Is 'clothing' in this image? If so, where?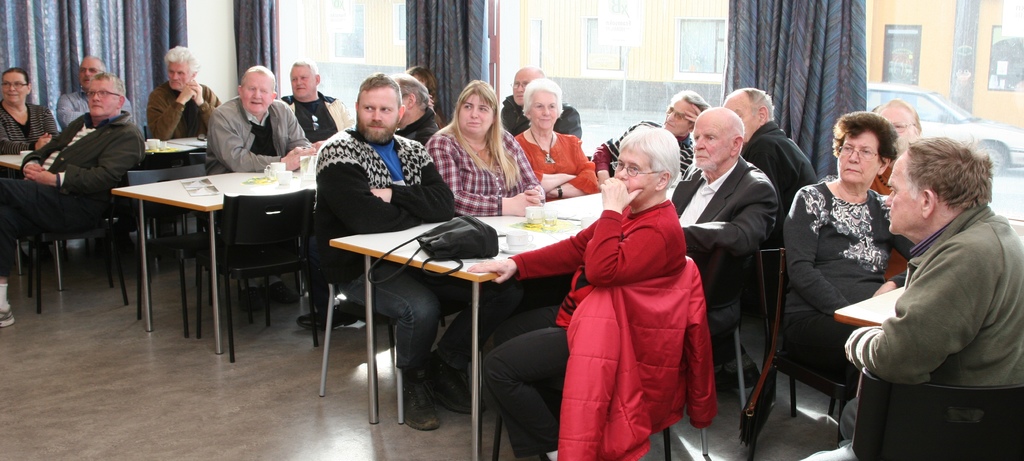
Yes, at region(56, 86, 138, 129).
